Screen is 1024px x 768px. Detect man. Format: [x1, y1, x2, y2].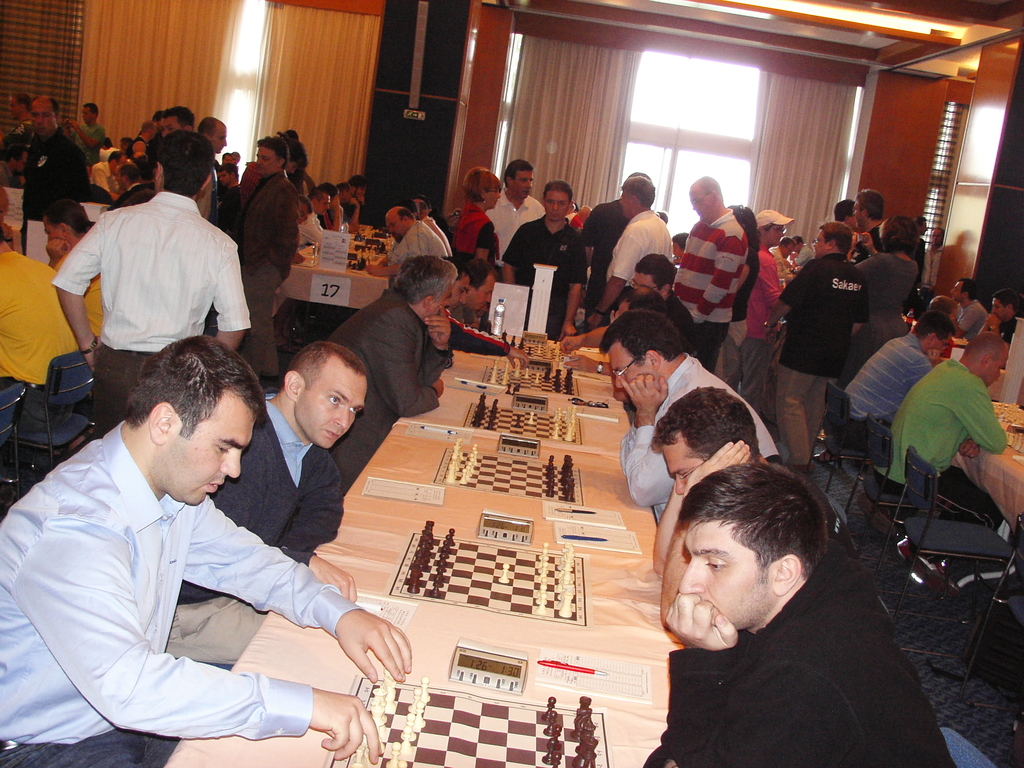
[850, 189, 891, 259].
